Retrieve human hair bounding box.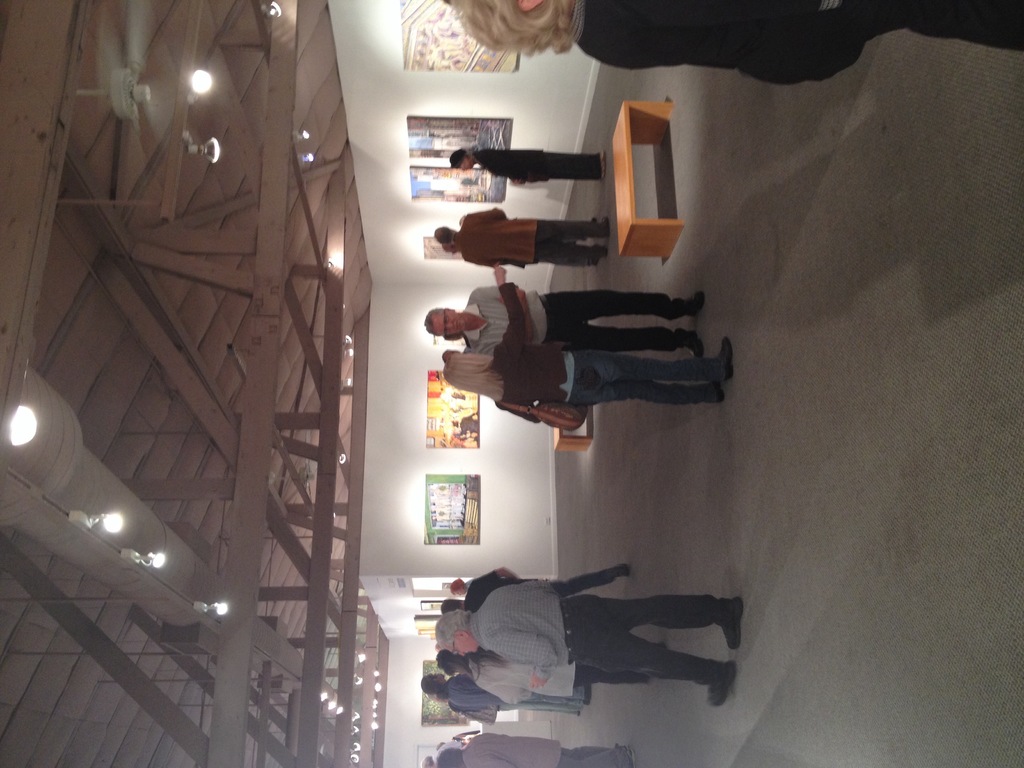
Bounding box: 422, 678, 451, 696.
